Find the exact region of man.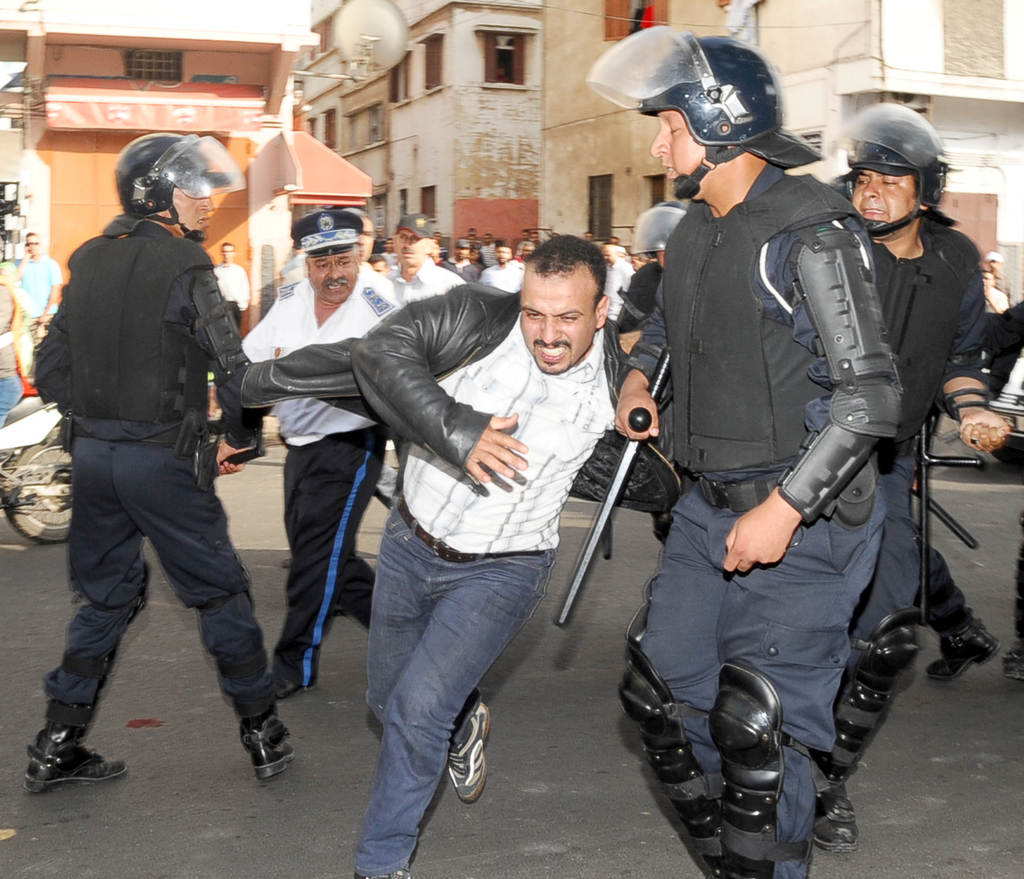
Exact region: crop(482, 239, 521, 291).
